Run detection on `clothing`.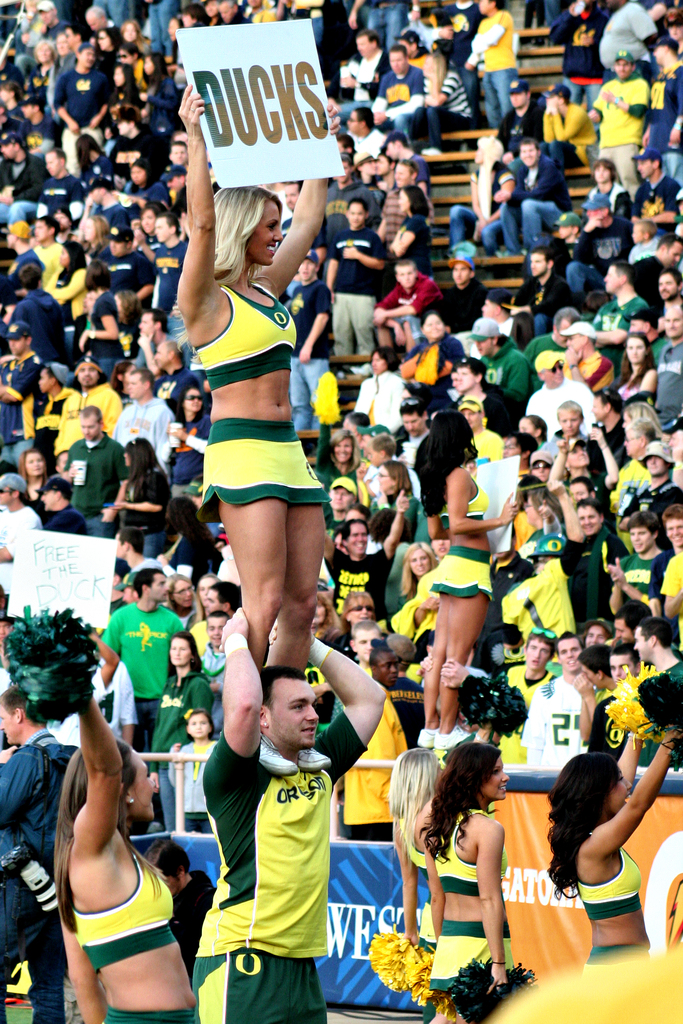
Result: (x1=194, y1=283, x2=301, y2=390).
